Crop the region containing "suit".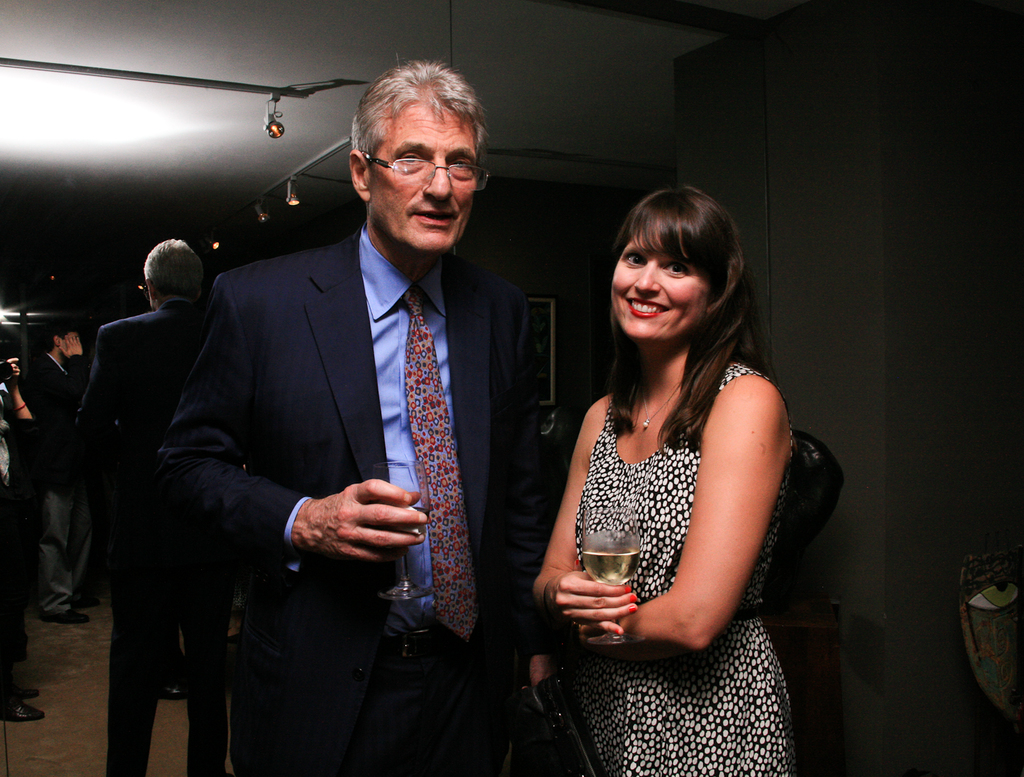
Crop region: 37,350,88,487.
